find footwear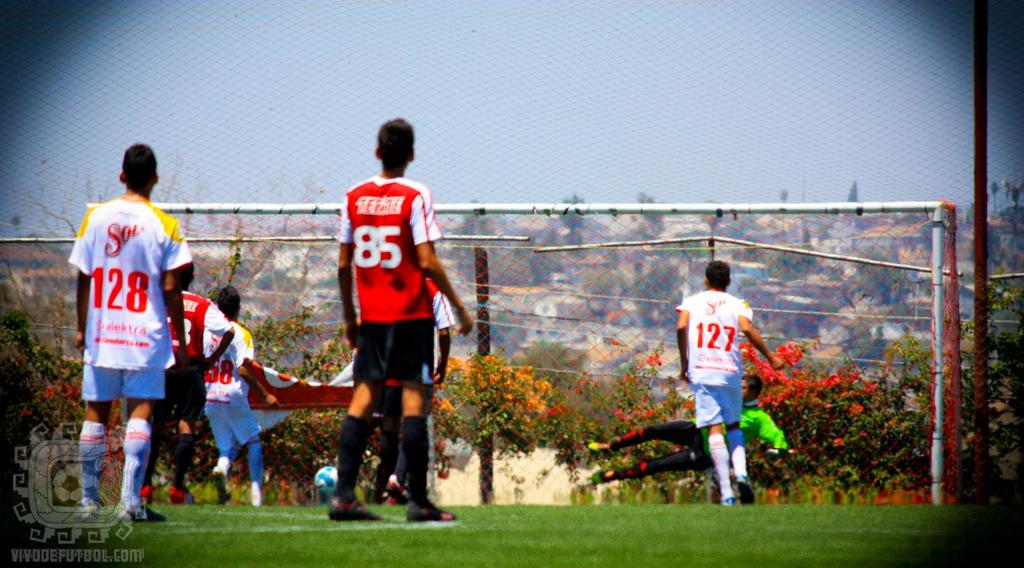
(x1=378, y1=469, x2=403, y2=505)
